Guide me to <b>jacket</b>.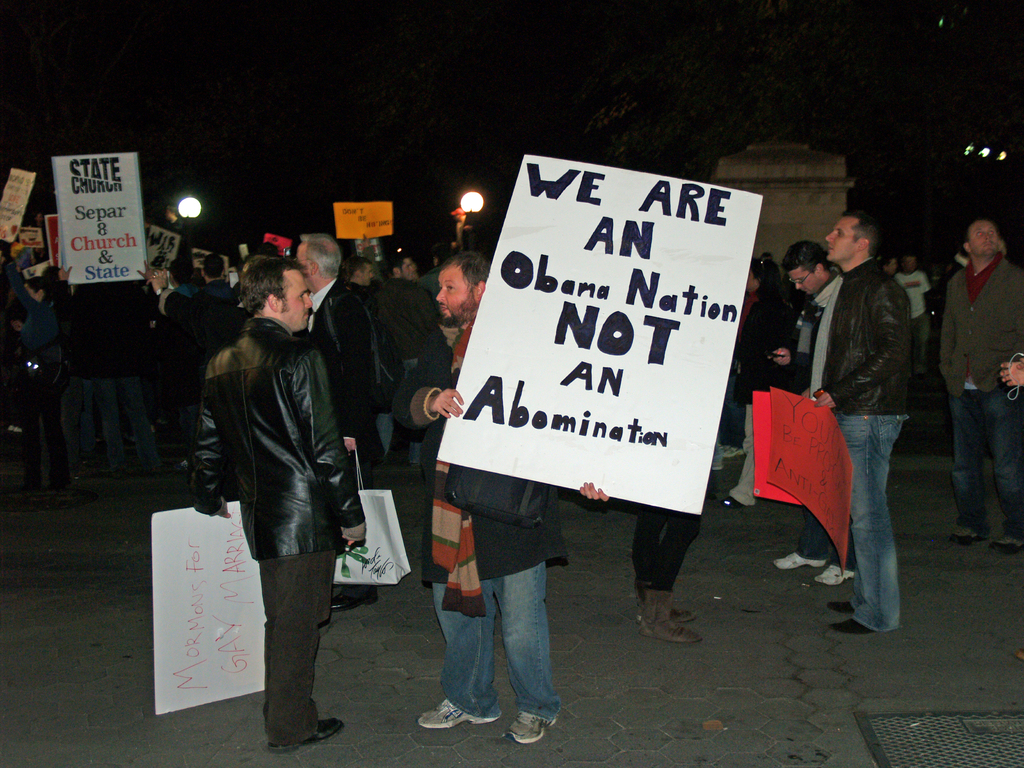
Guidance: BBox(821, 257, 911, 417).
